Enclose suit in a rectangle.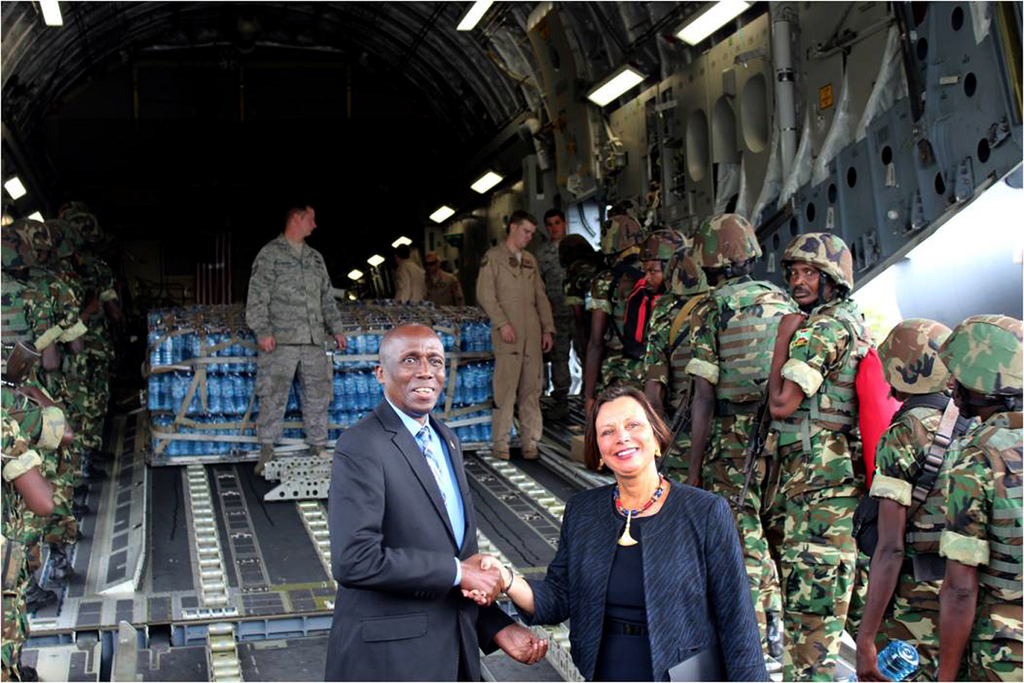
{"left": 309, "top": 322, "right": 516, "bottom": 680}.
